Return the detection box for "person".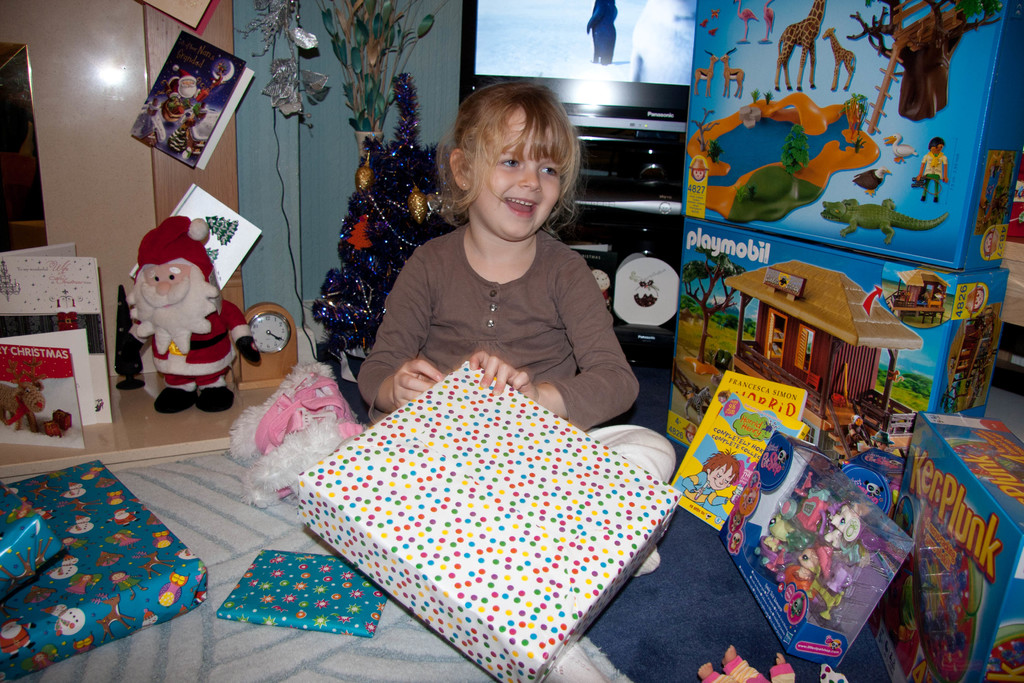
{"x1": 913, "y1": 136, "x2": 951, "y2": 202}.
